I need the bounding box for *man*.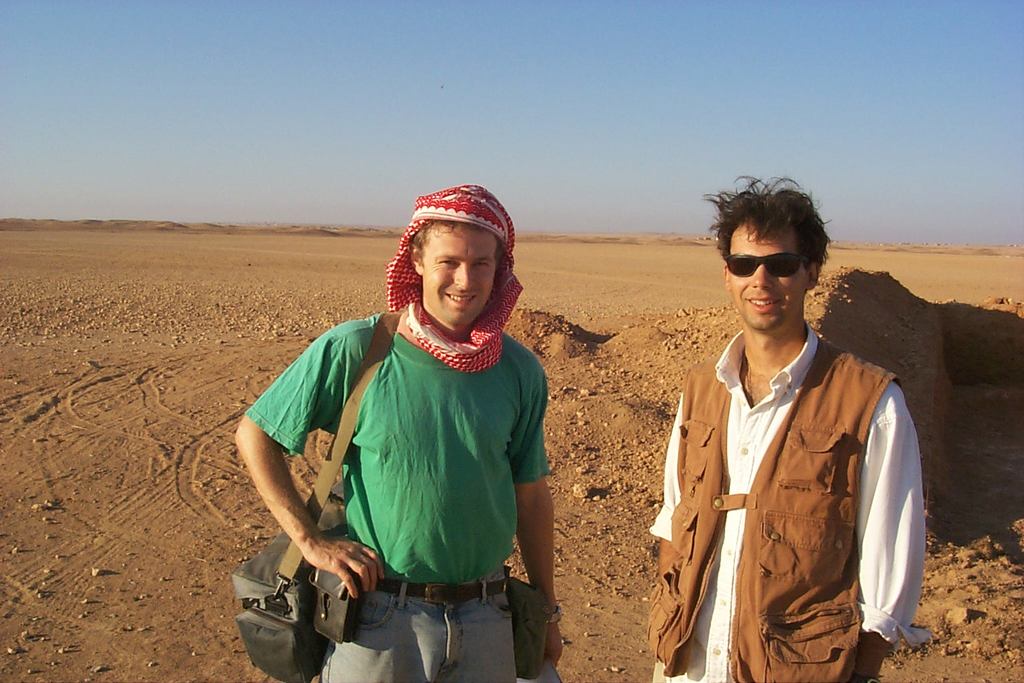
Here it is: <region>664, 188, 934, 682</region>.
